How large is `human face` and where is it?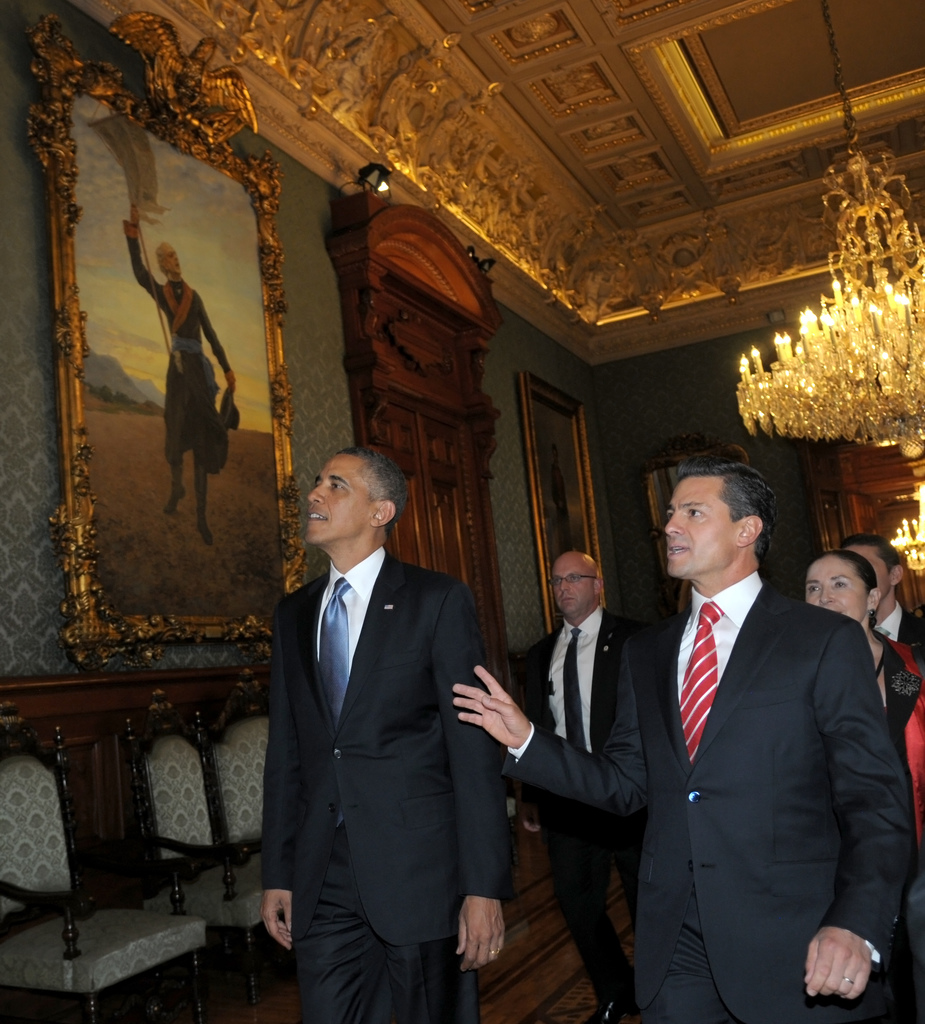
Bounding box: <bbox>659, 479, 738, 588</bbox>.
